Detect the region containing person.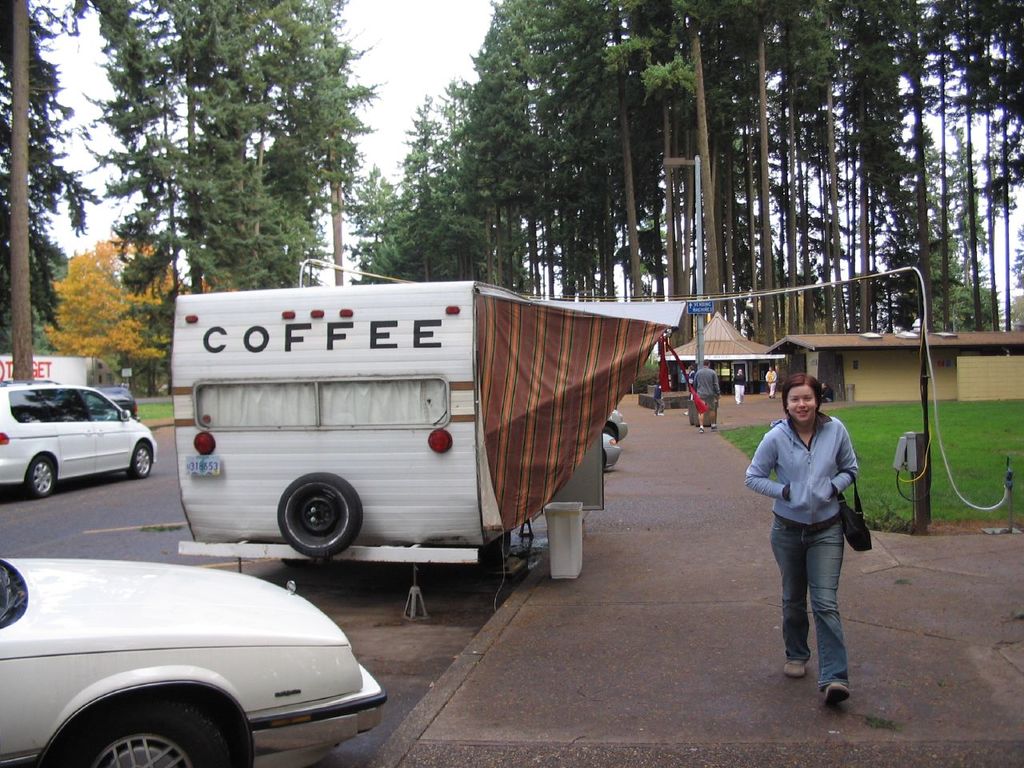
766,366,870,708.
